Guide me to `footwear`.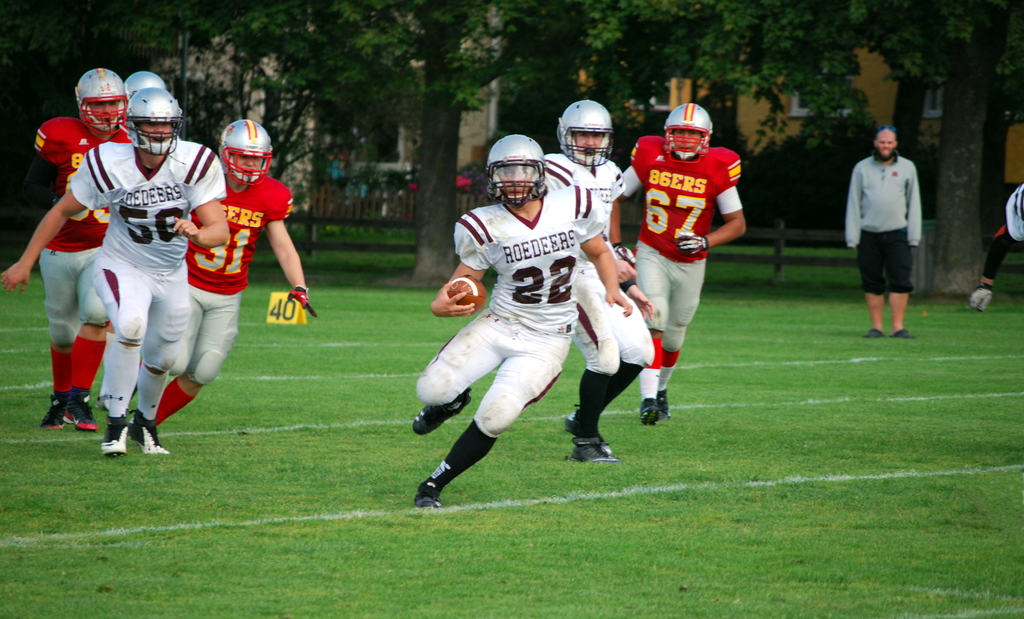
Guidance: {"left": 563, "top": 403, "right": 606, "bottom": 445}.
